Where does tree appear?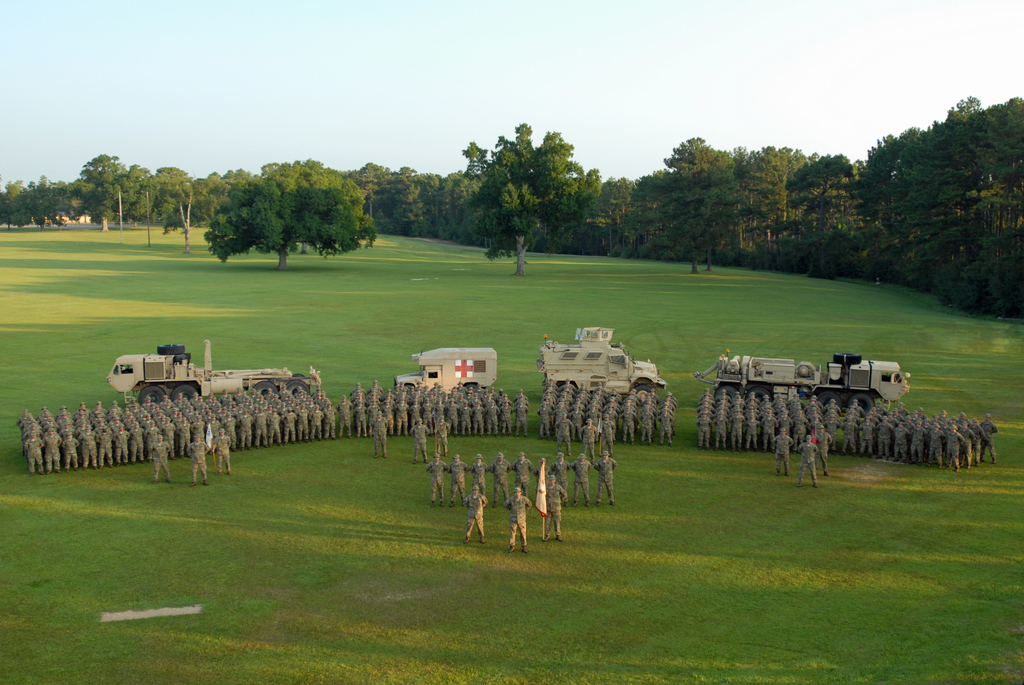
Appears at x1=223 y1=164 x2=255 y2=212.
